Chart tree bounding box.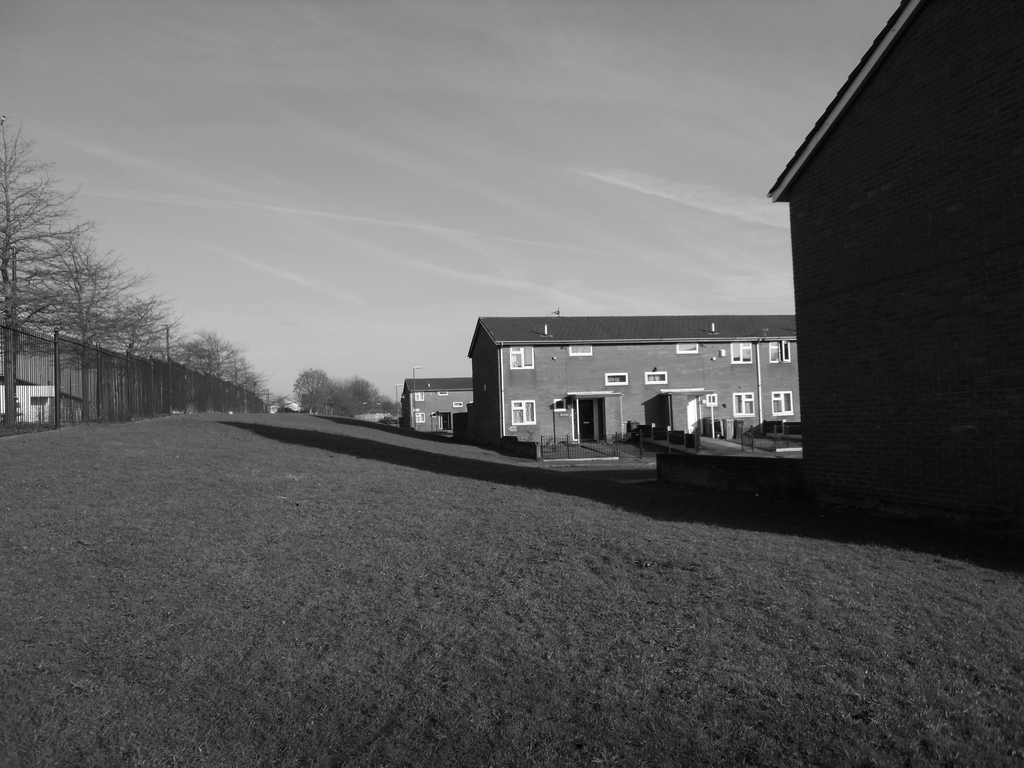
Charted: (213, 343, 236, 416).
